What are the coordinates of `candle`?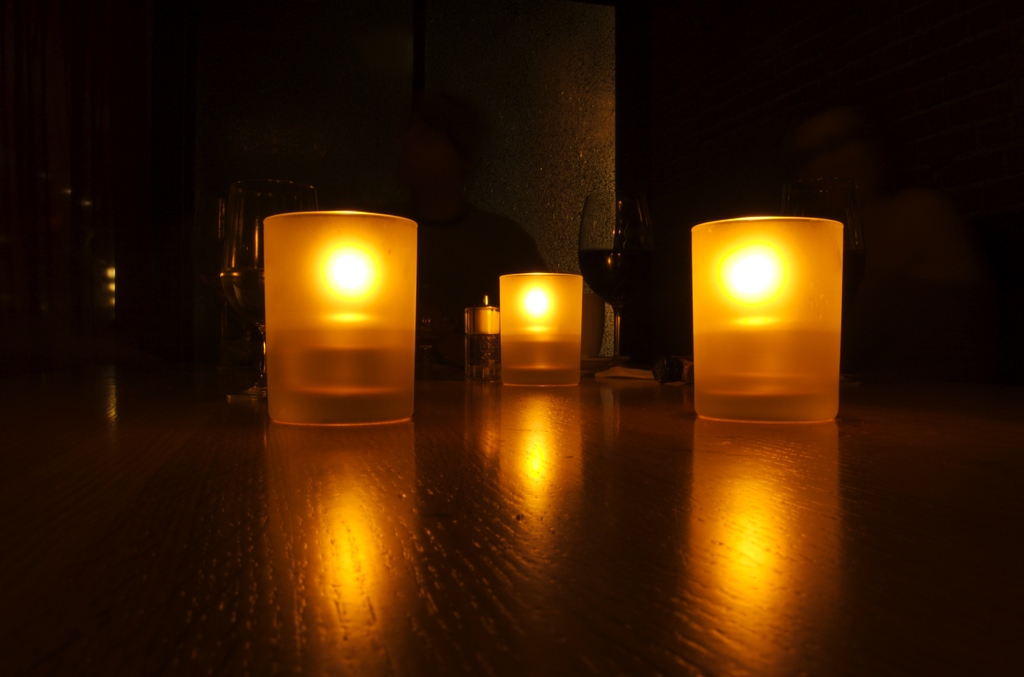
[left=264, top=206, right=412, bottom=424].
